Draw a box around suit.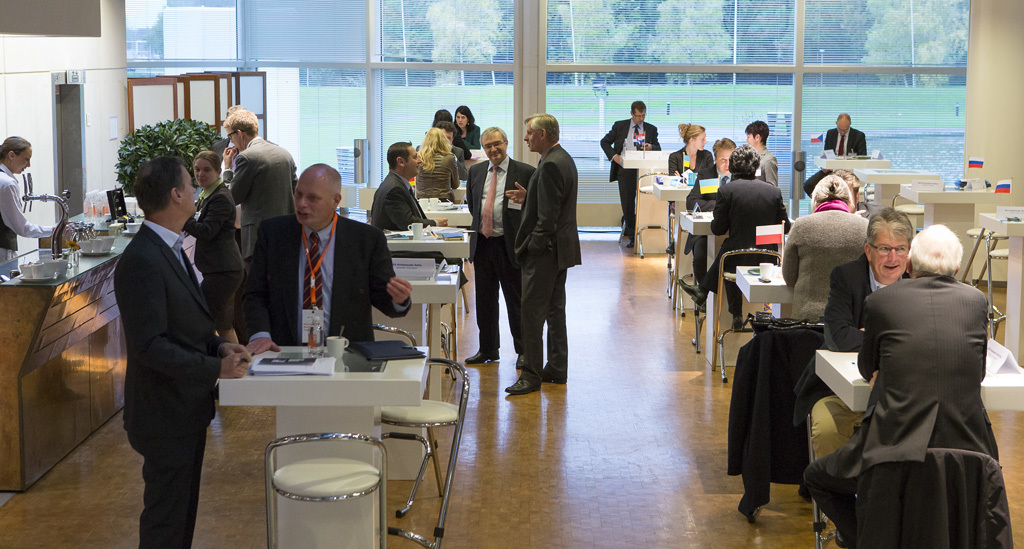
235:216:410:354.
